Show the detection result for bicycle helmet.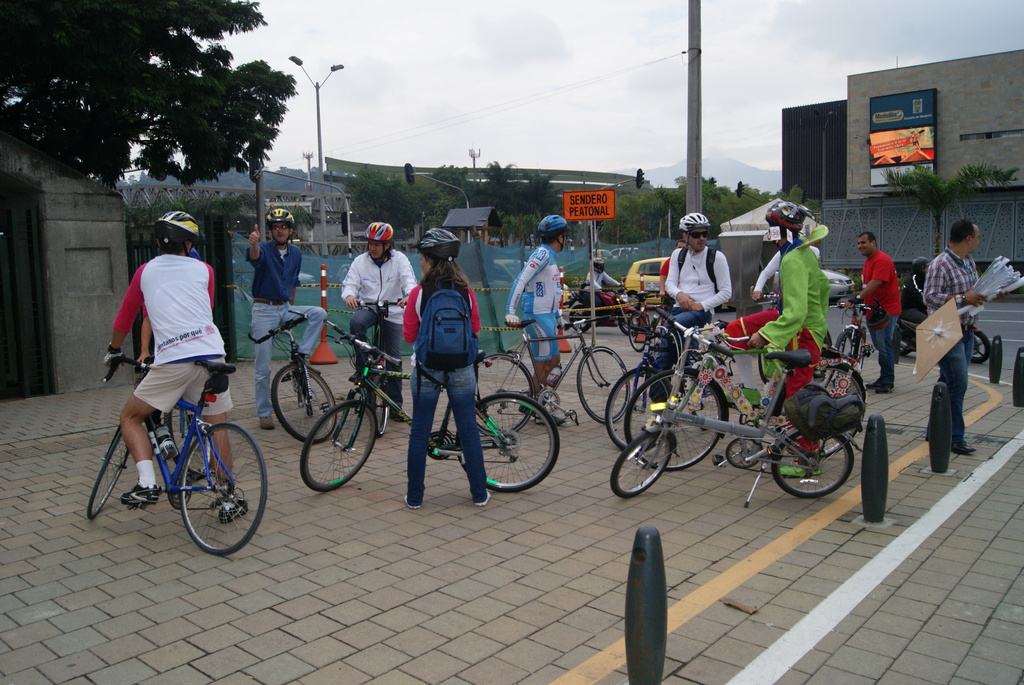
[x1=541, y1=212, x2=576, y2=230].
